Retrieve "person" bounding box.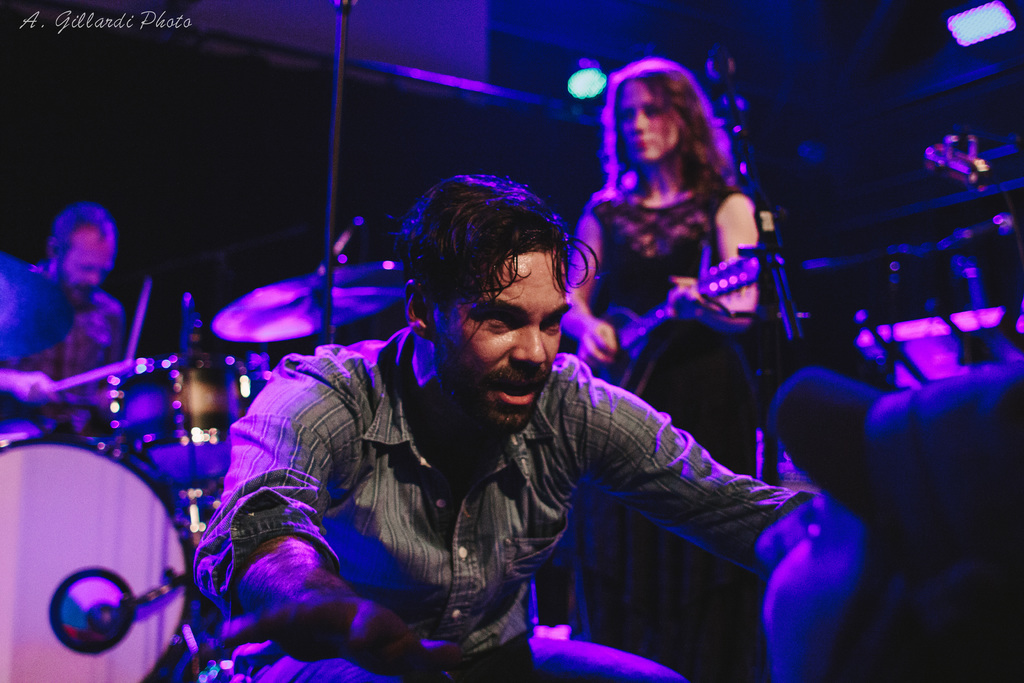
Bounding box: [left=0, top=201, right=127, bottom=440].
